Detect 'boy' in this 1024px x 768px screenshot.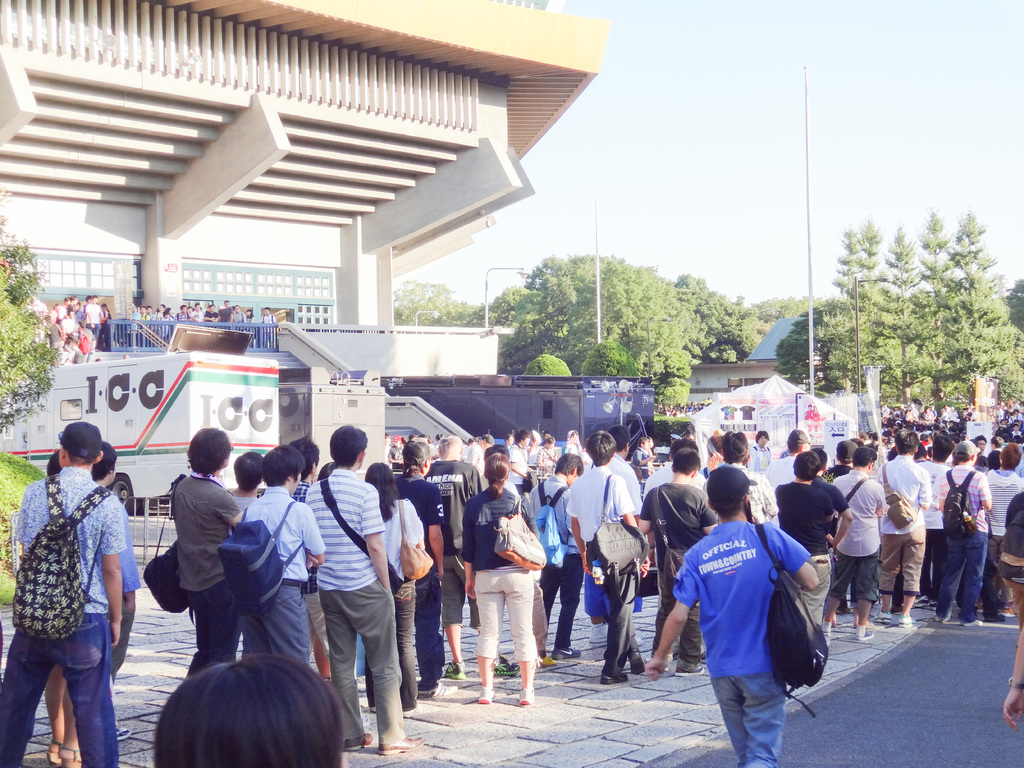
Detection: 66, 292, 76, 320.
